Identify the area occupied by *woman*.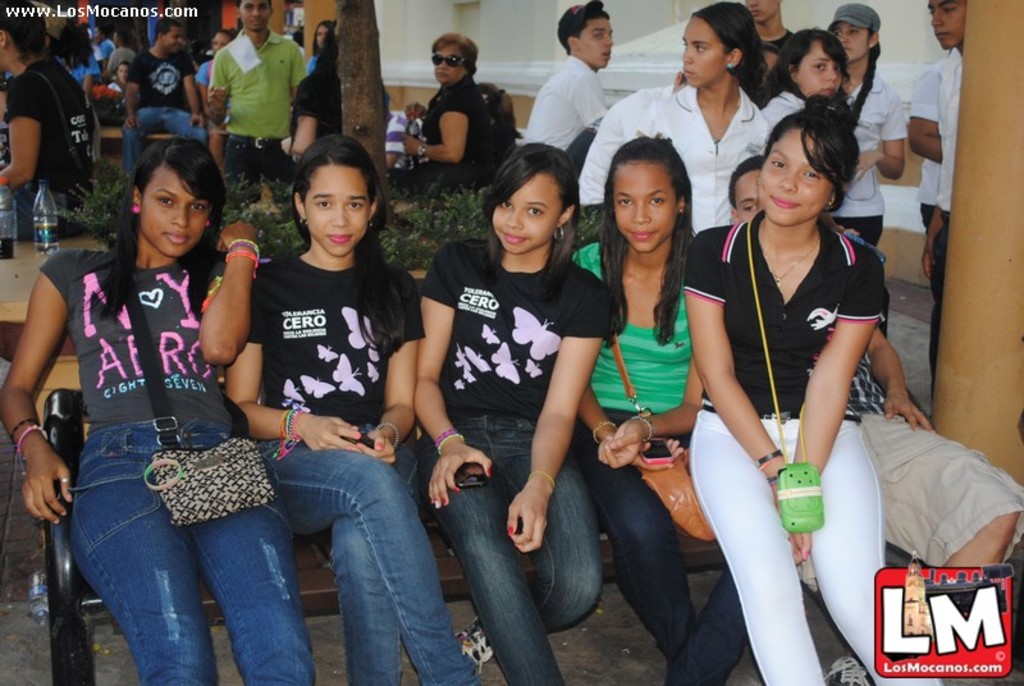
Area: box(384, 36, 508, 197).
